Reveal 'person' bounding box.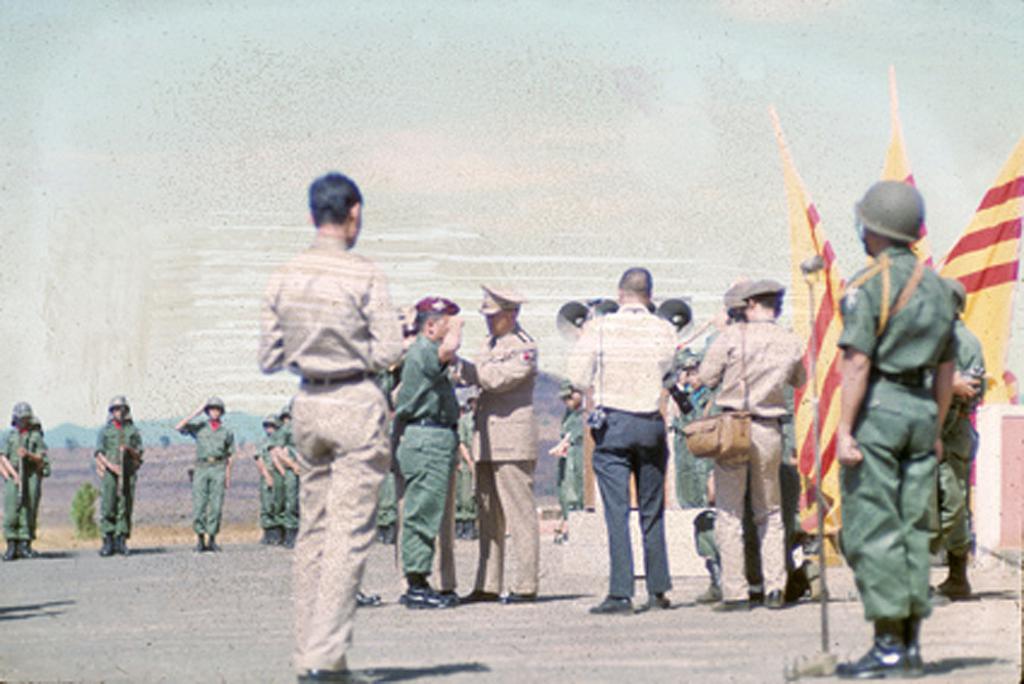
Revealed: (377,292,469,599).
